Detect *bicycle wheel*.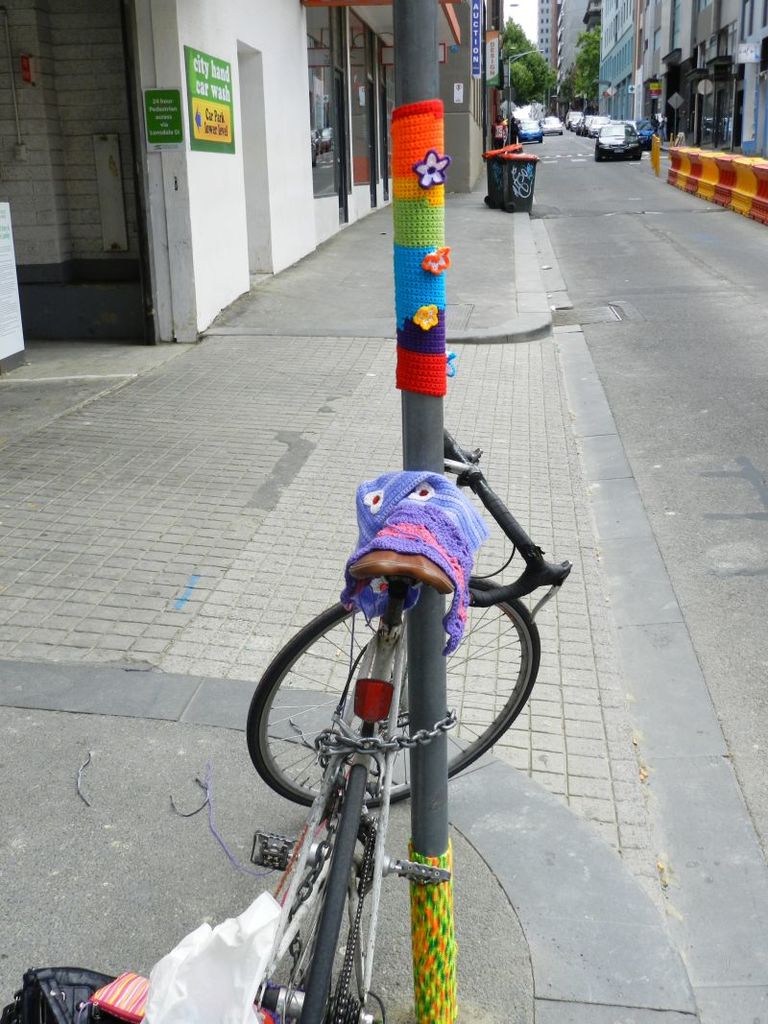
Detected at (x1=286, y1=758, x2=377, y2=1023).
